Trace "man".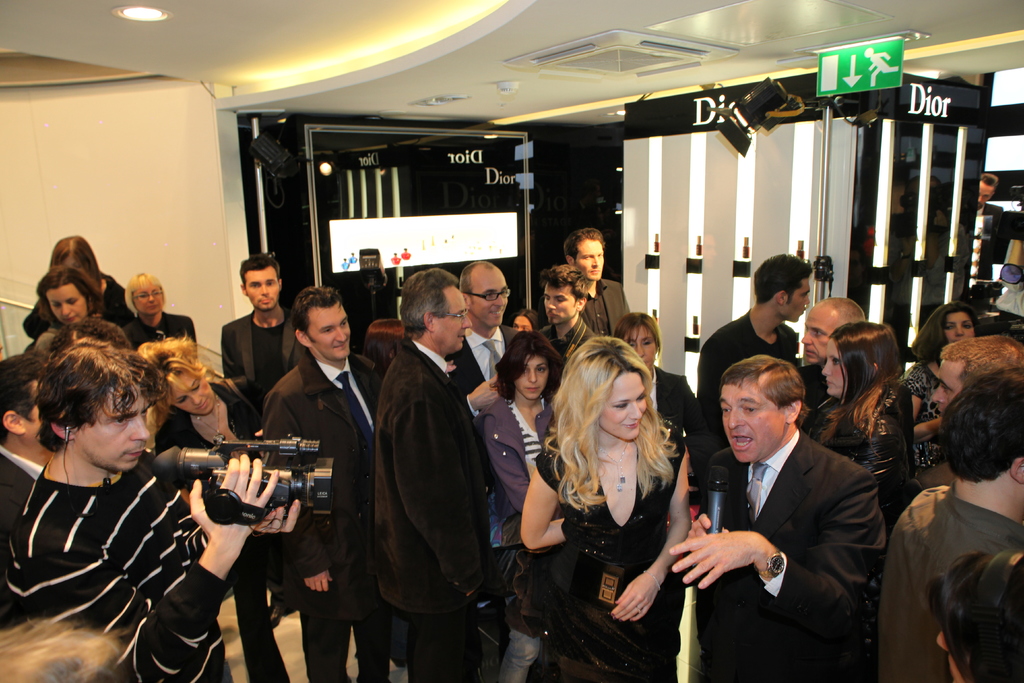
Traced to (799, 297, 869, 403).
